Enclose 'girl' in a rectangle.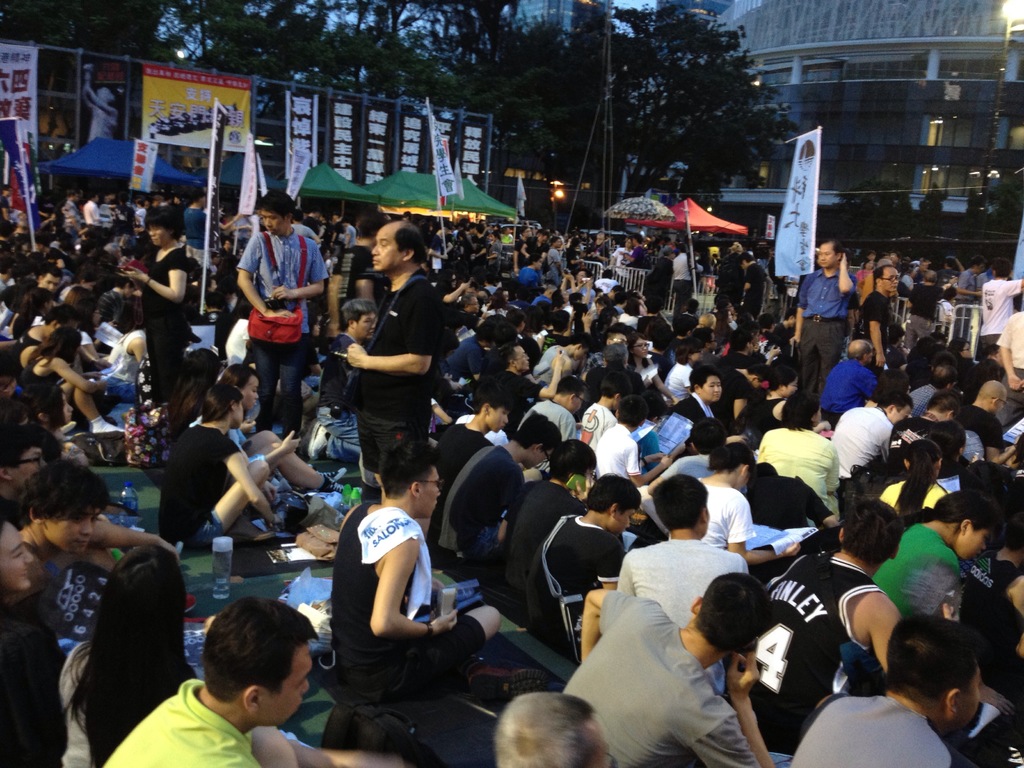
x1=157 y1=383 x2=269 y2=547.
